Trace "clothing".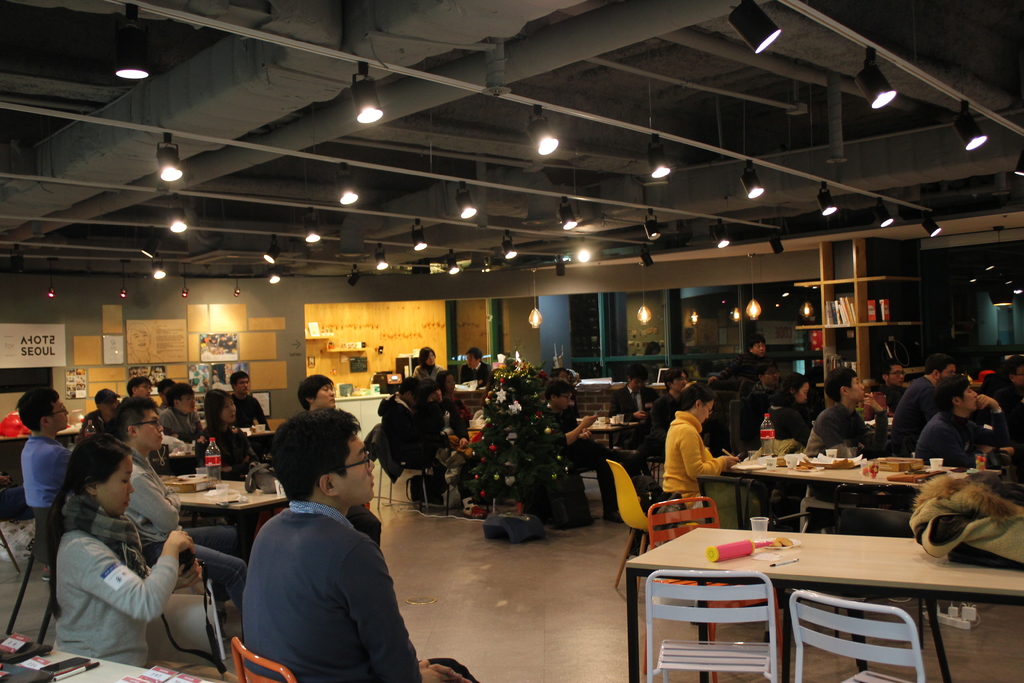
Traced to l=49, t=491, r=241, b=682.
